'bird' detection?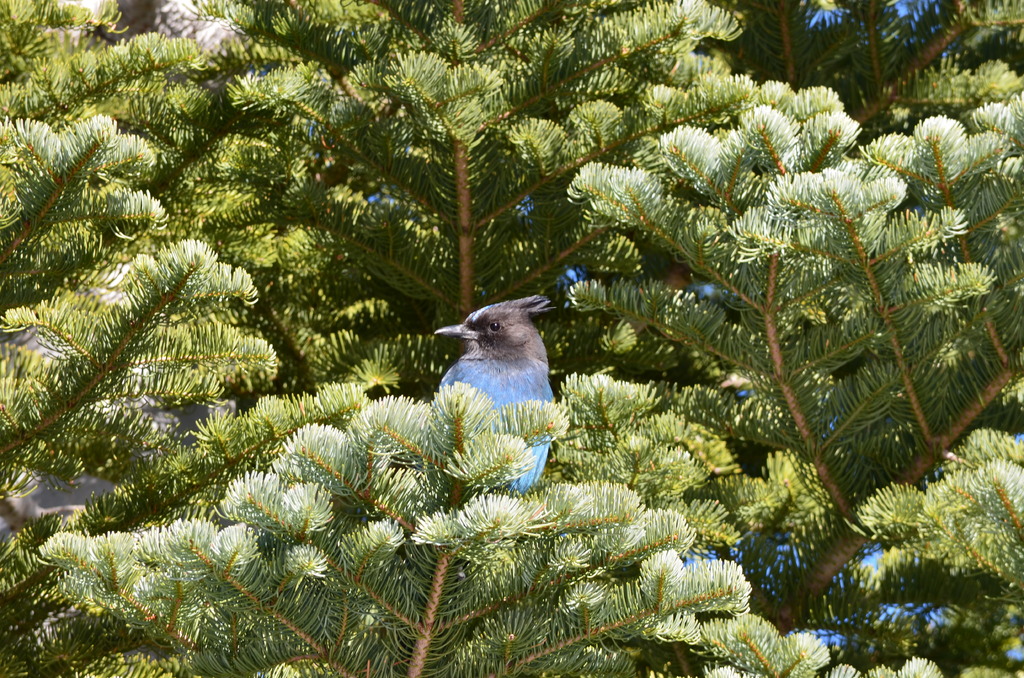
box=[419, 298, 564, 446]
